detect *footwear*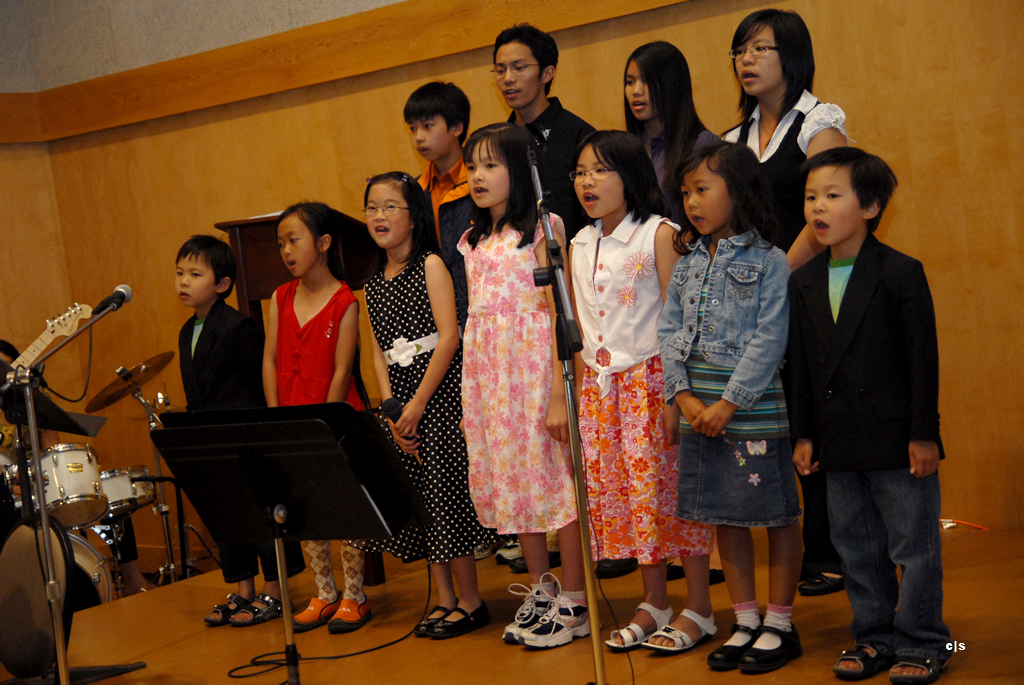
box(741, 616, 807, 672)
